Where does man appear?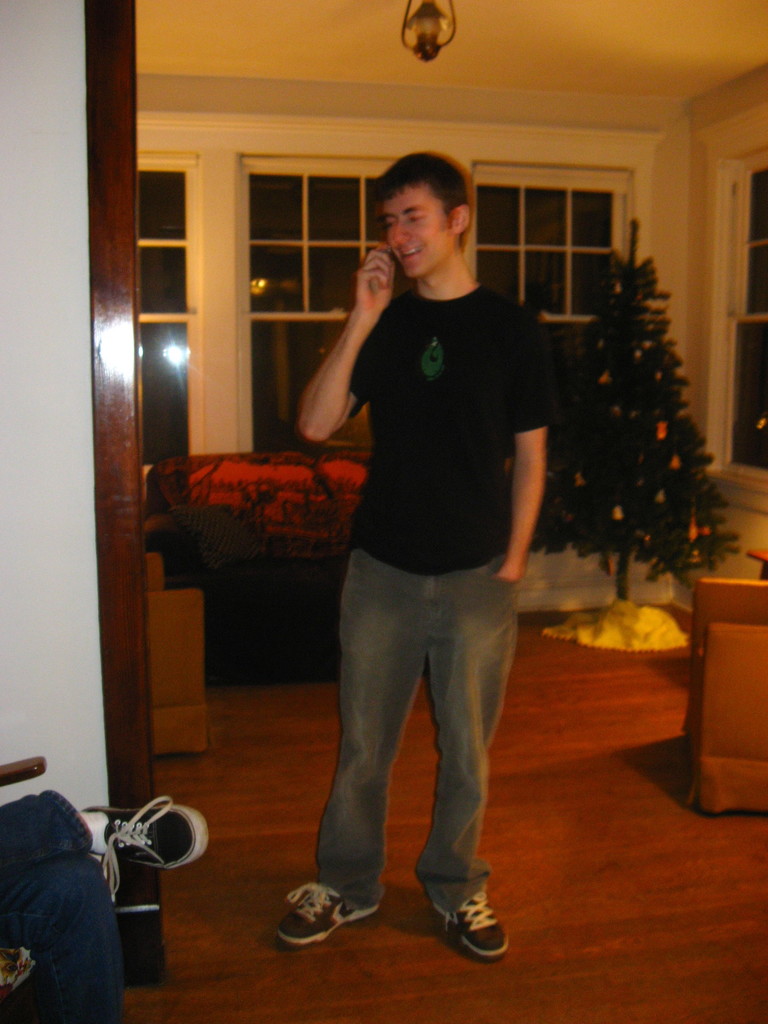
Appears at box=[266, 141, 571, 943].
